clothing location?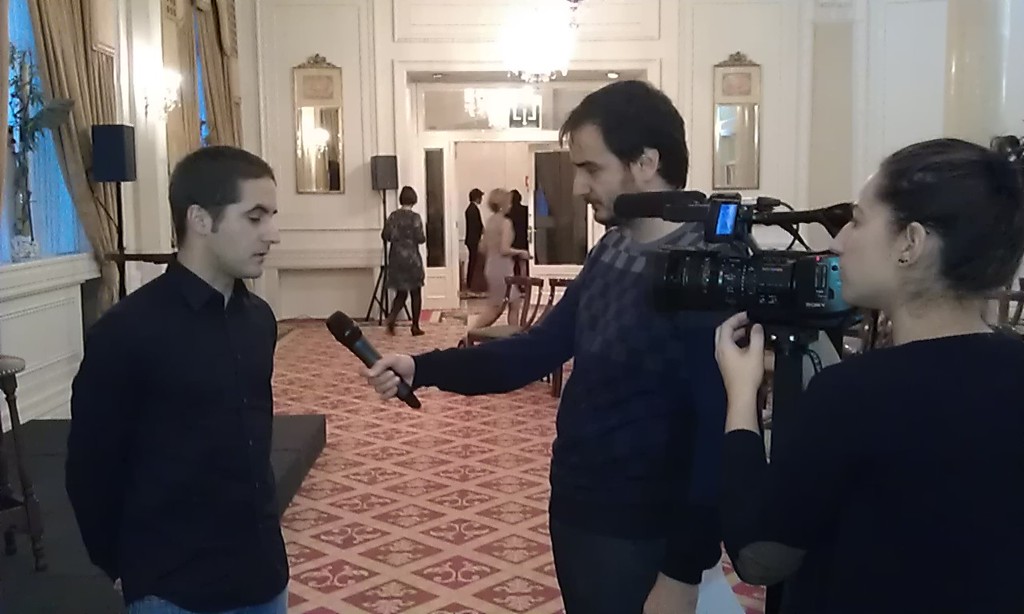
[x1=508, y1=195, x2=530, y2=278]
